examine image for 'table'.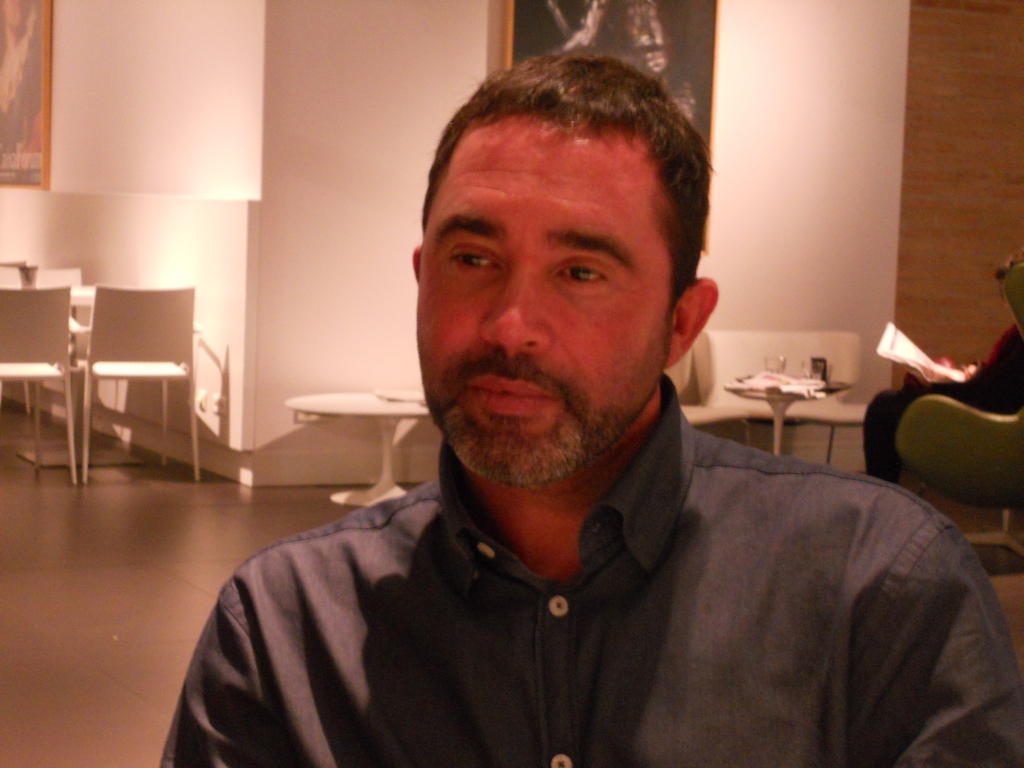
Examination result: 721, 356, 850, 460.
